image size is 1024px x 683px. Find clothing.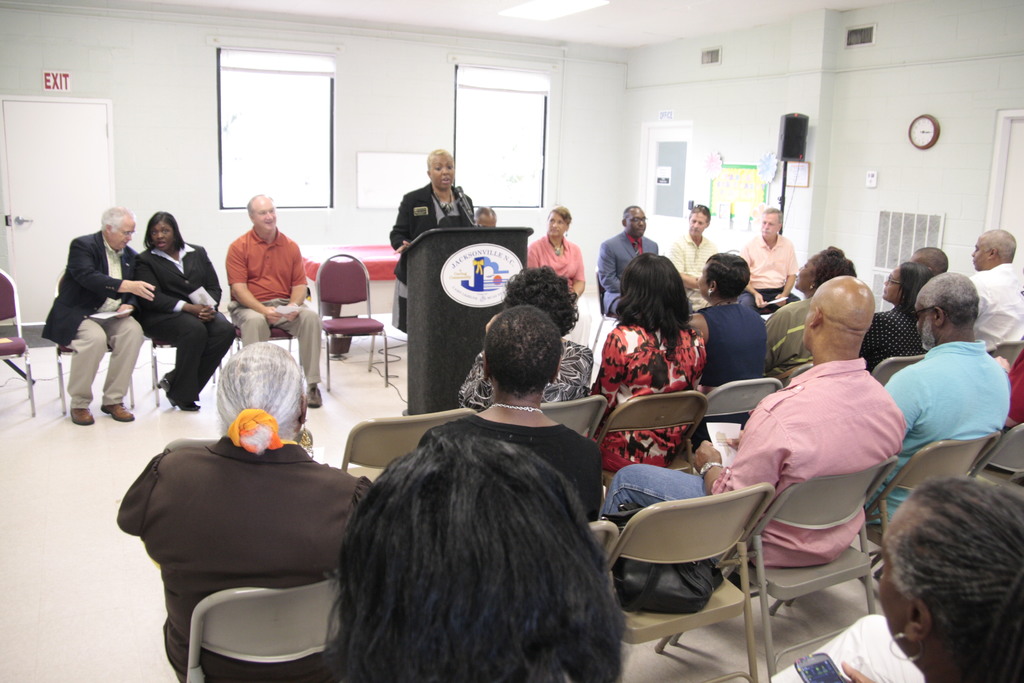
750, 231, 795, 317.
